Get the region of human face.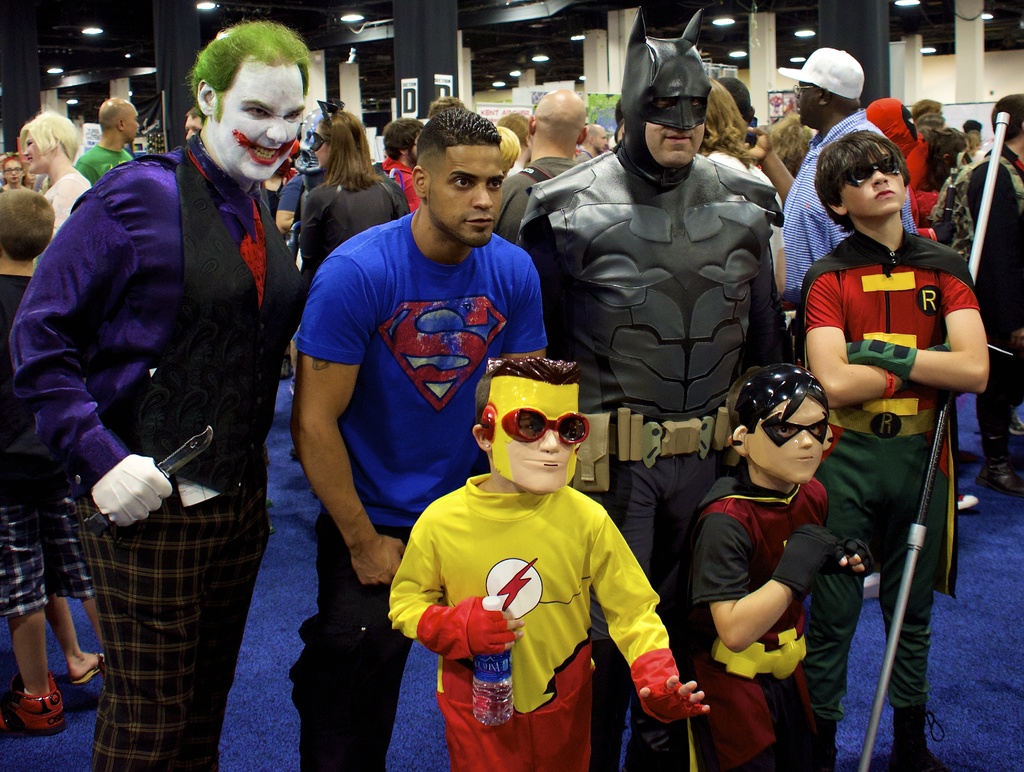
<box>214,64,307,184</box>.
